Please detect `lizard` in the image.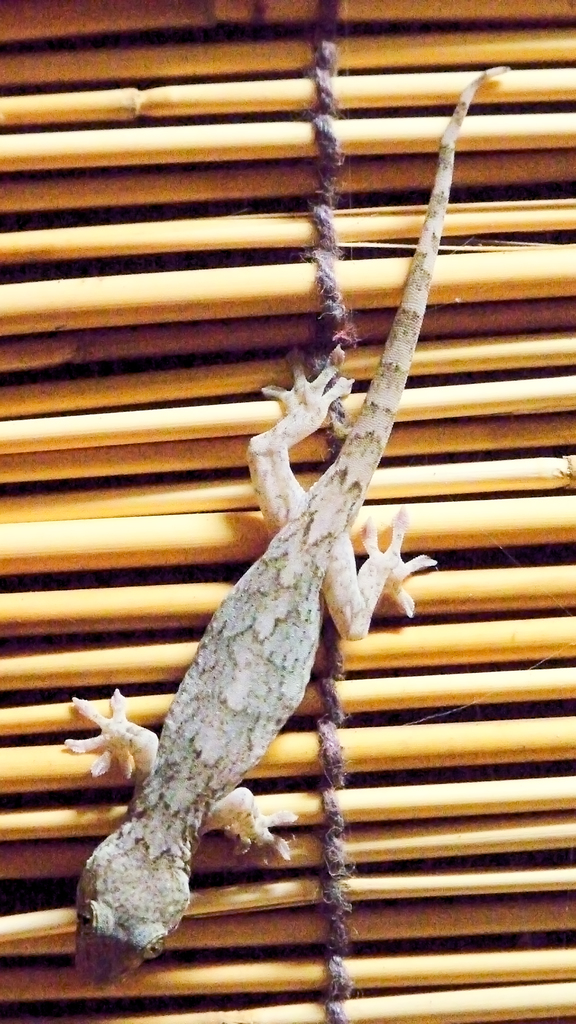
[68, 81, 500, 973].
